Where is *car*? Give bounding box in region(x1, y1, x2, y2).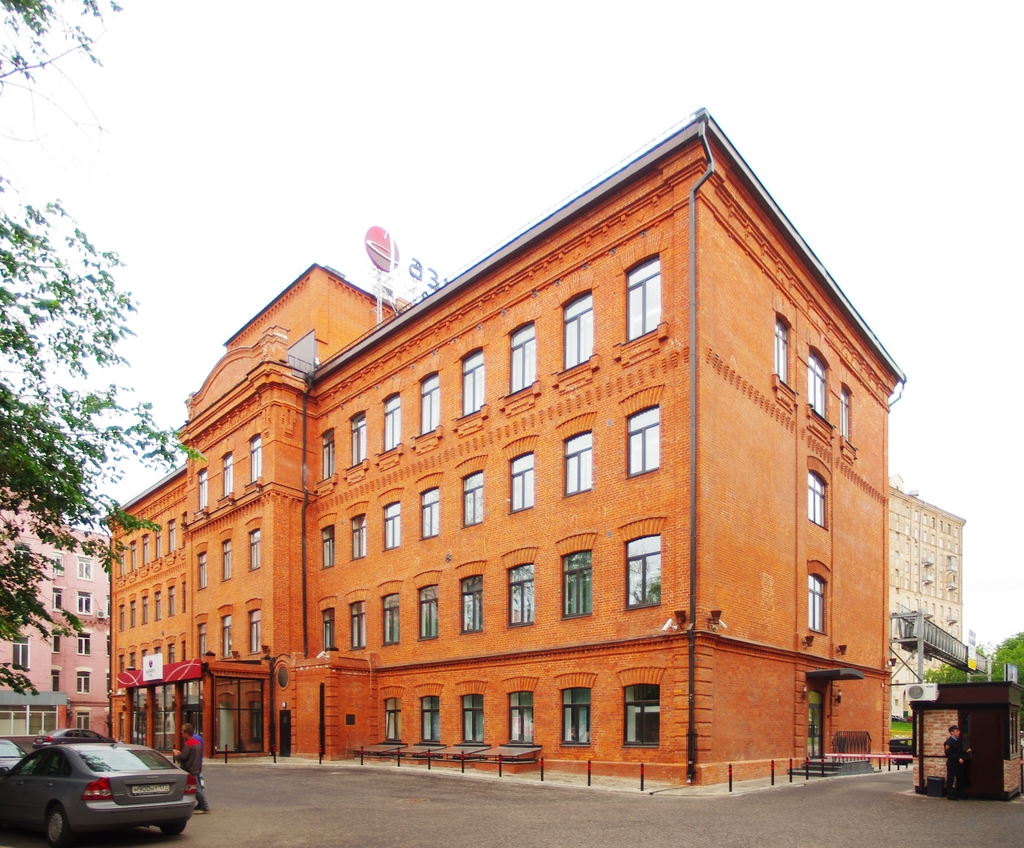
region(40, 731, 99, 741).
